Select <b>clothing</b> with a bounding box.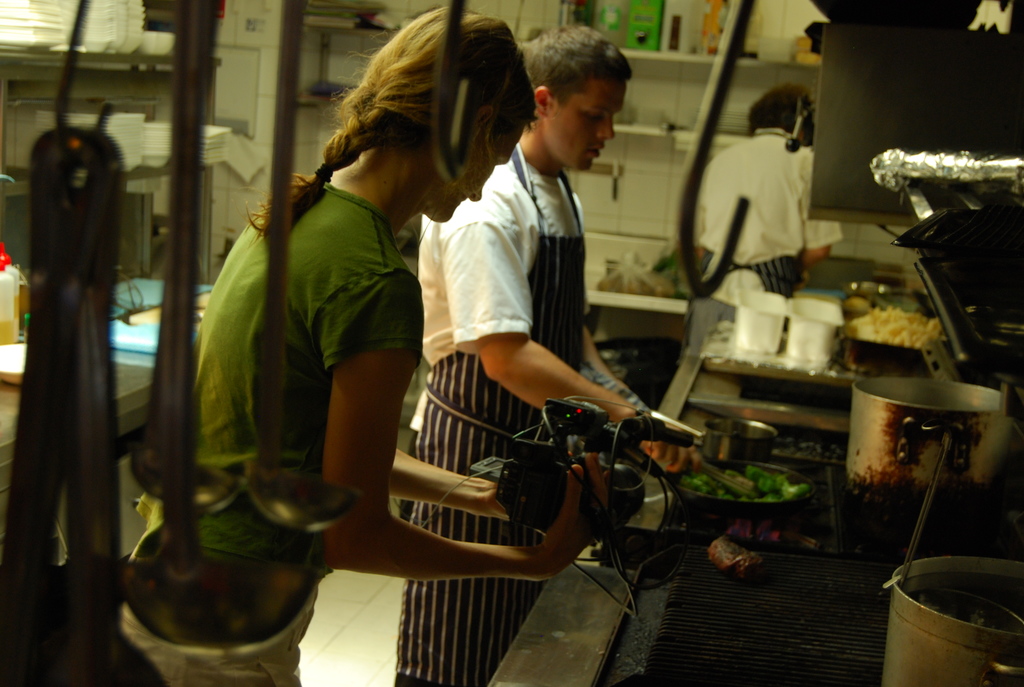
l=106, t=177, r=447, b=686.
